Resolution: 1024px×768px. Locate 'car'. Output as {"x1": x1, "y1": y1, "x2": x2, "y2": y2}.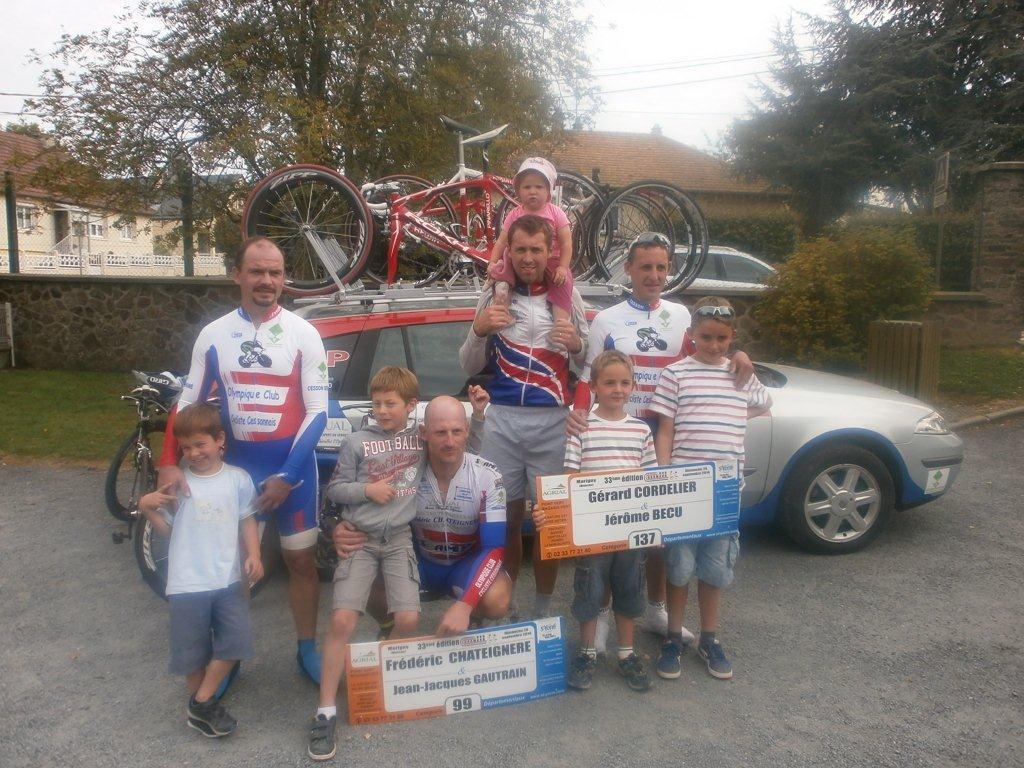
{"x1": 590, "y1": 243, "x2": 773, "y2": 287}.
